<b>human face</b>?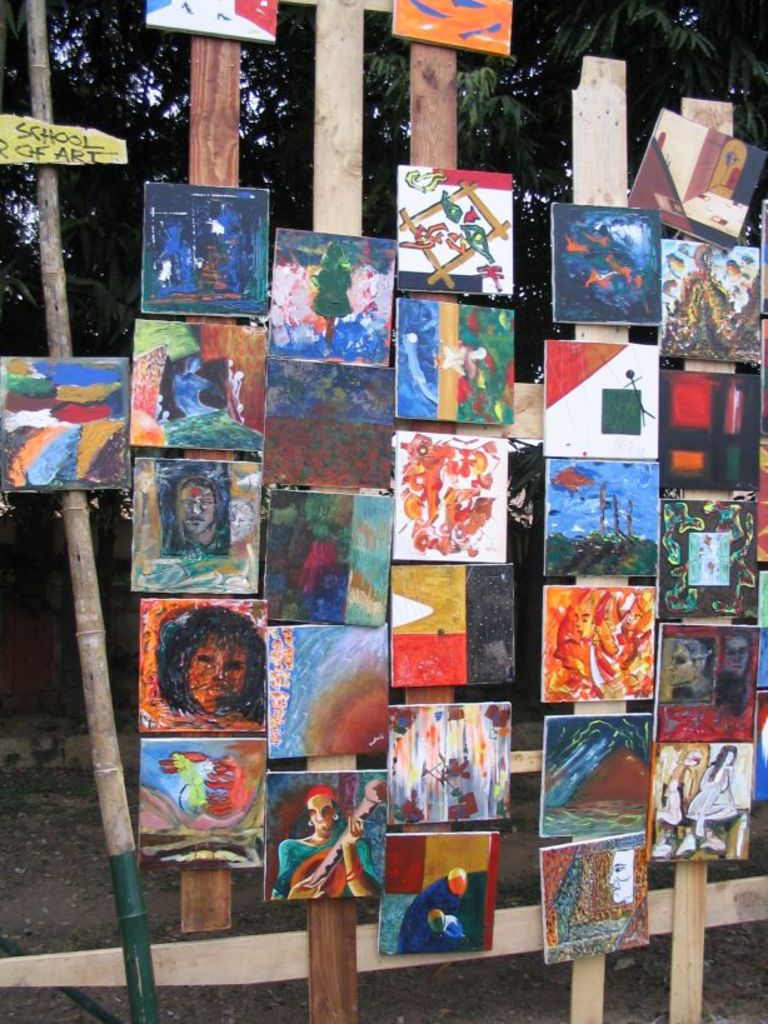
region(348, 269, 388, 315)
